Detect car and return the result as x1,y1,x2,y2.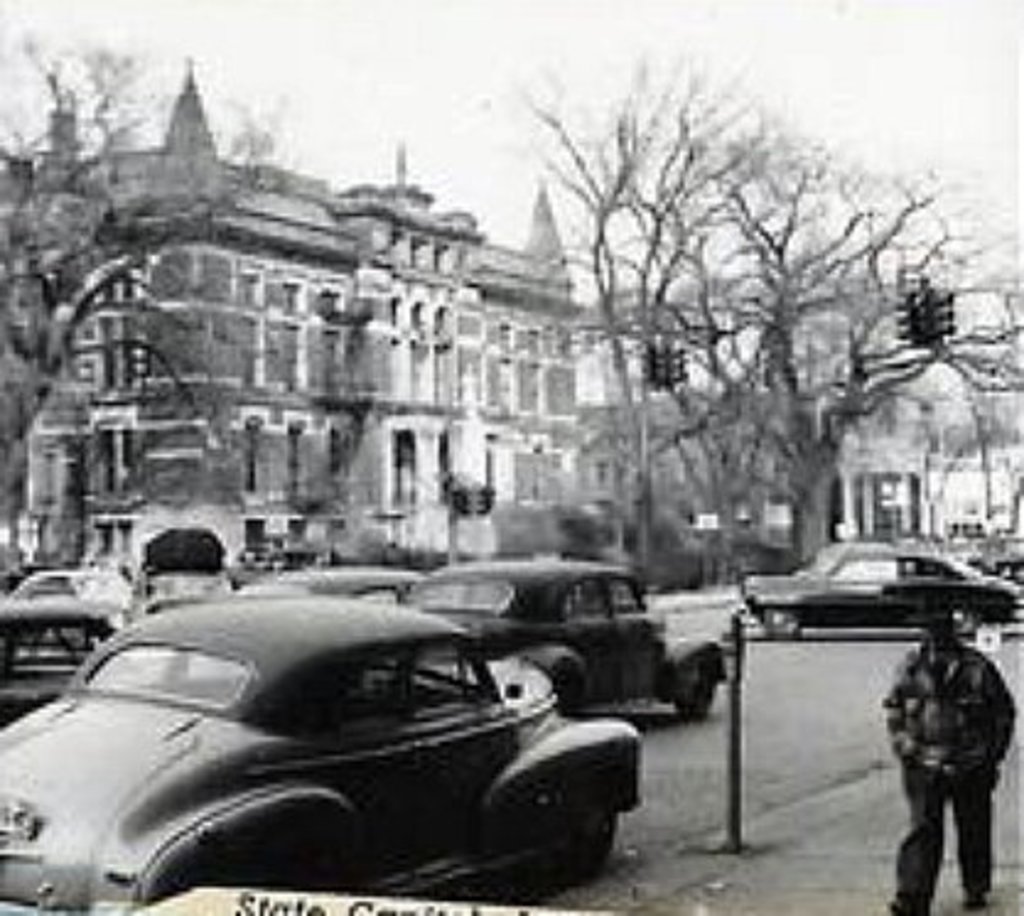
233,567,444,604.
